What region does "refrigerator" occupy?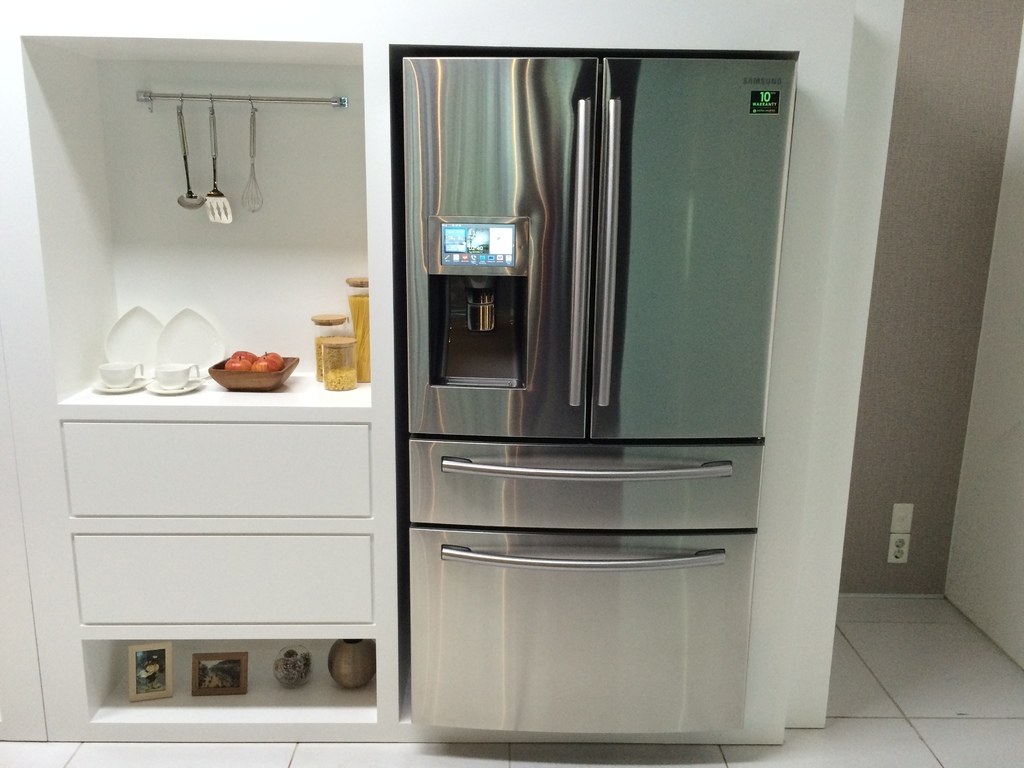
crop(397, 57, 797, 736).
